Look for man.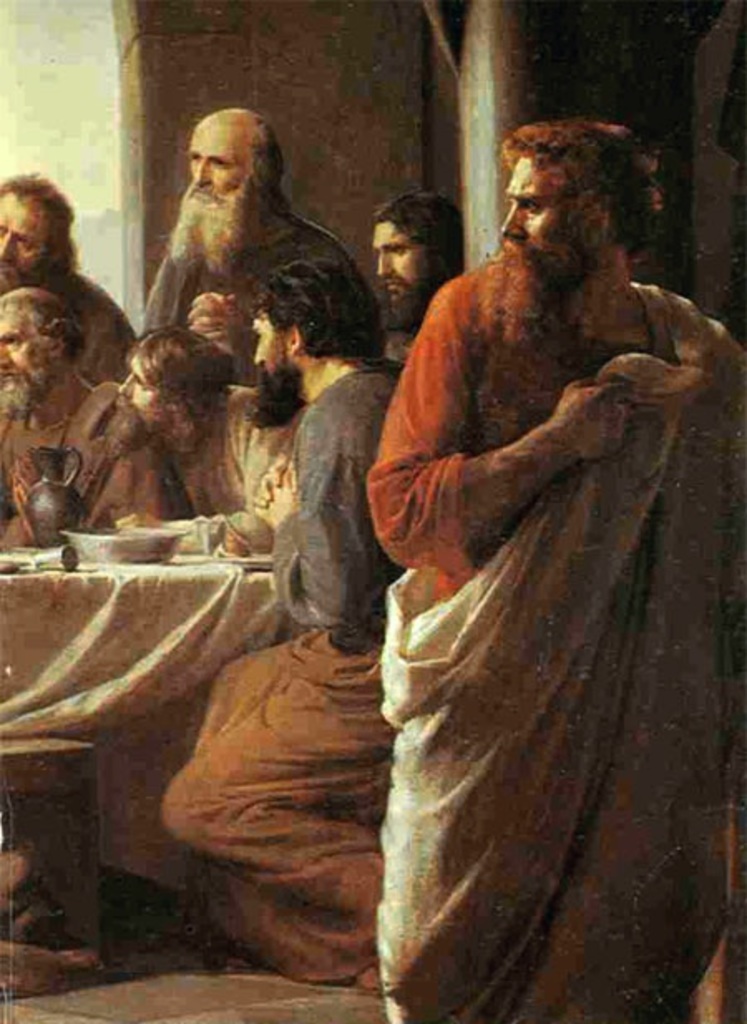
Found: <region>370, 189, 466, 354</region>.
